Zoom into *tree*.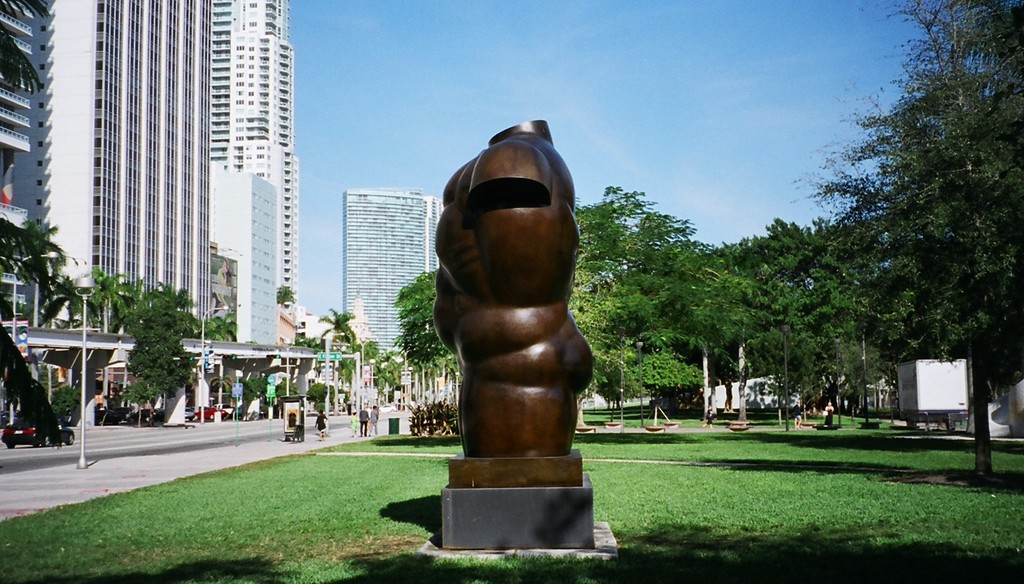
Zoom target: (97, 273, 196, 412).
